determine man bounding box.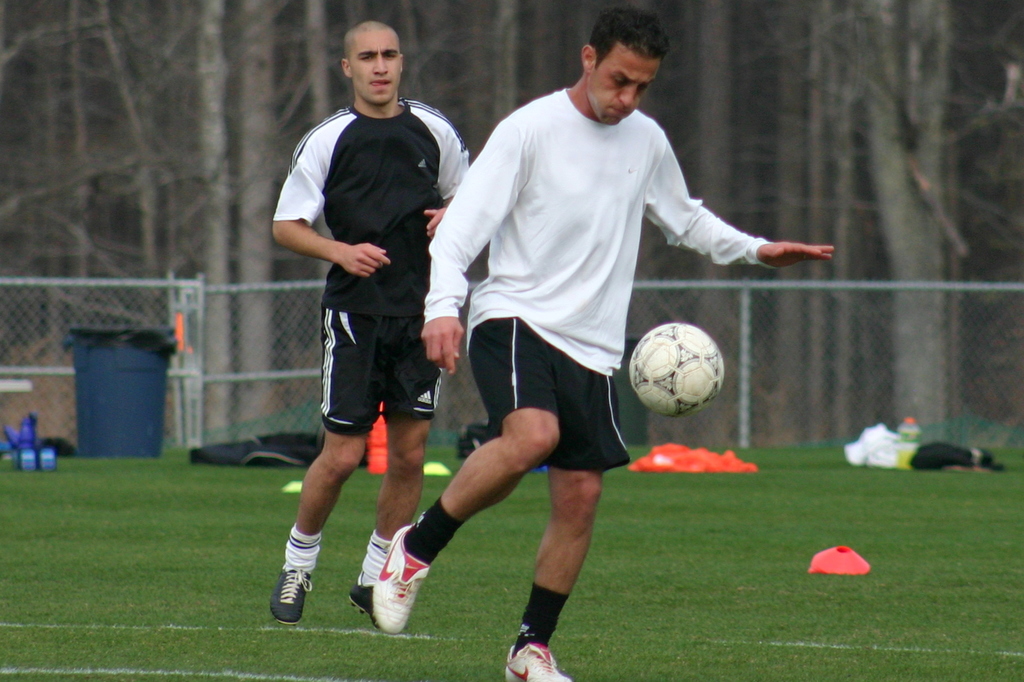
Determined: box(375, 3, 838, 681).
